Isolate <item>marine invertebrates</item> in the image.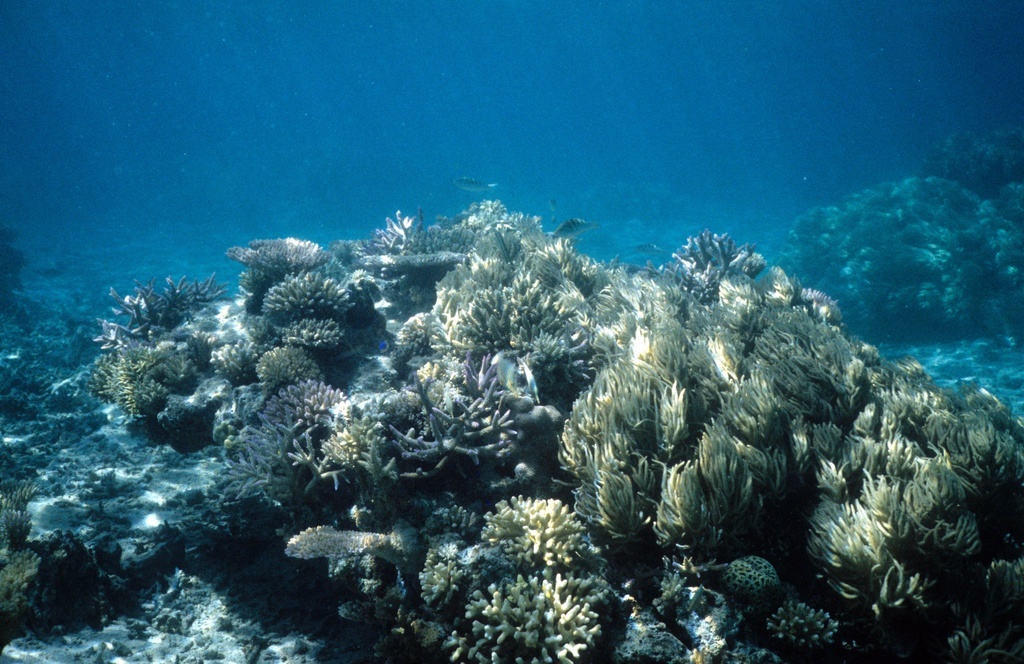
Isolated region: [93, 329, 166, 445].
